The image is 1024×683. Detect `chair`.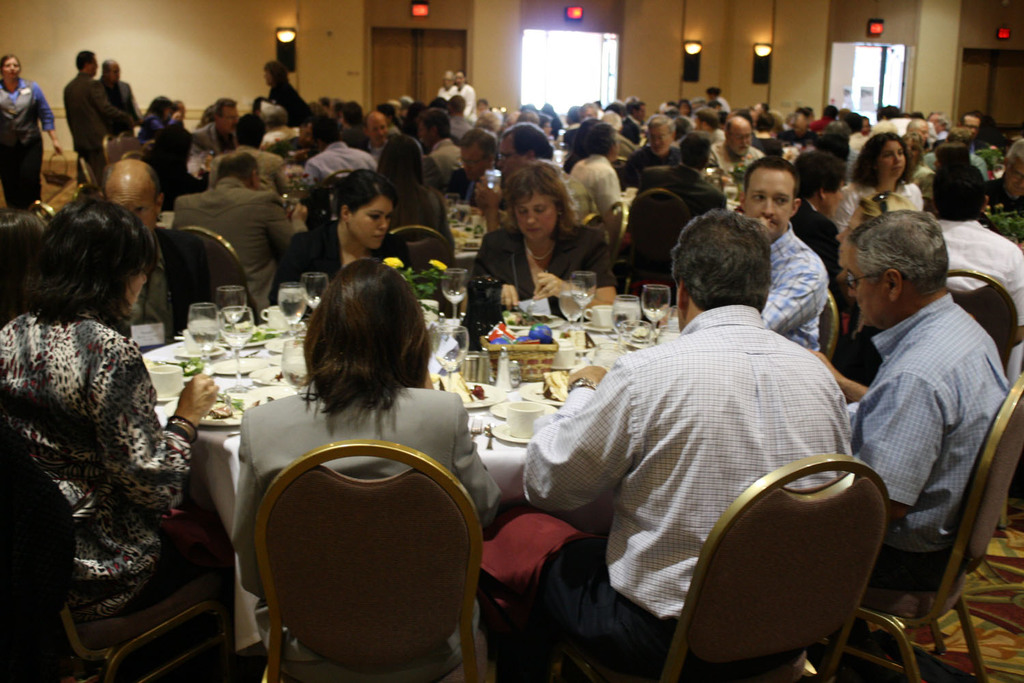
Detection: crop(939, 261, 1023, 380).
